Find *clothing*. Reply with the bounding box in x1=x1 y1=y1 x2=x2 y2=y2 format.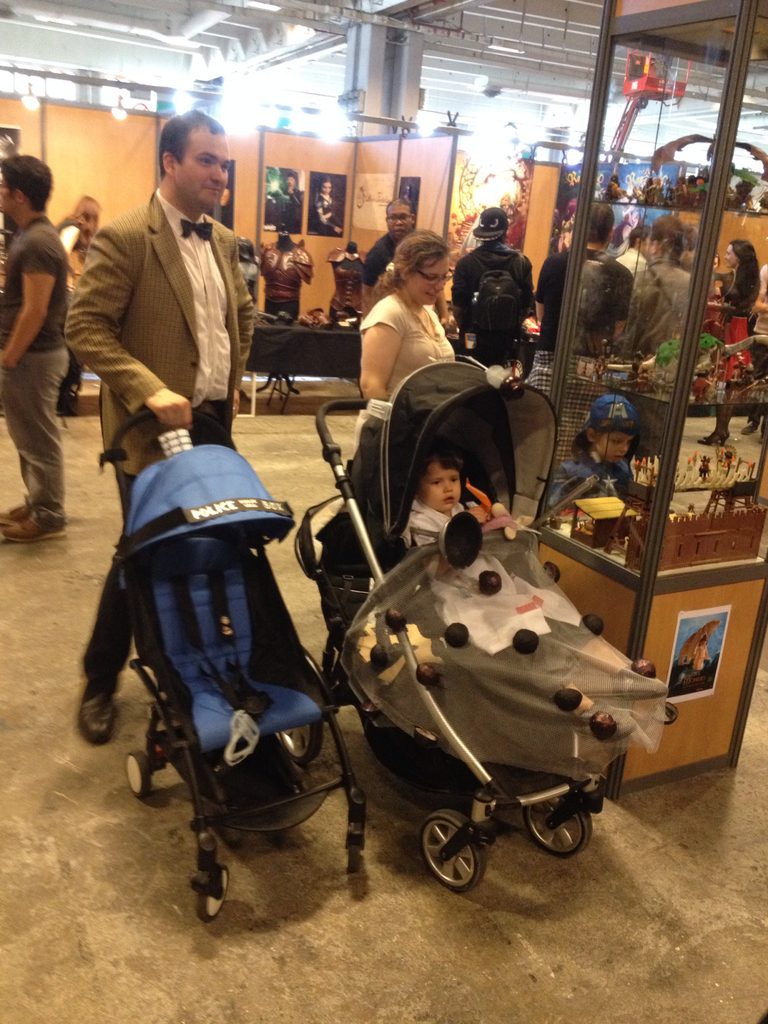
x1=613 y1=250 x2=648 y2=276.
